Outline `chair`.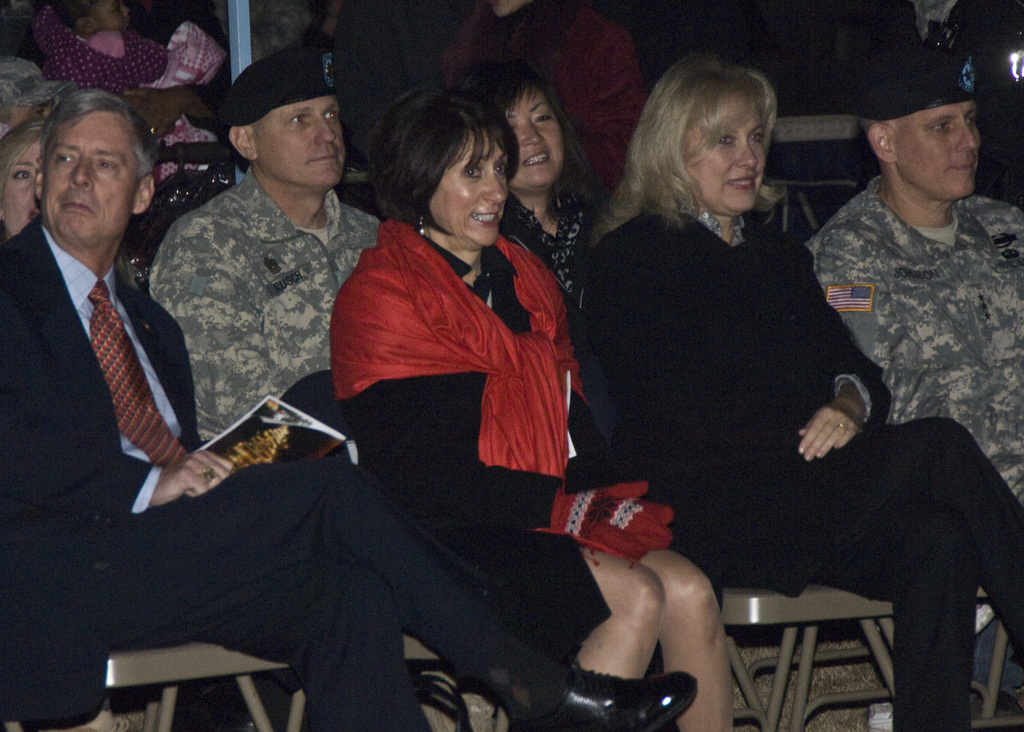
Outline: (99, 640, 307, 731).
